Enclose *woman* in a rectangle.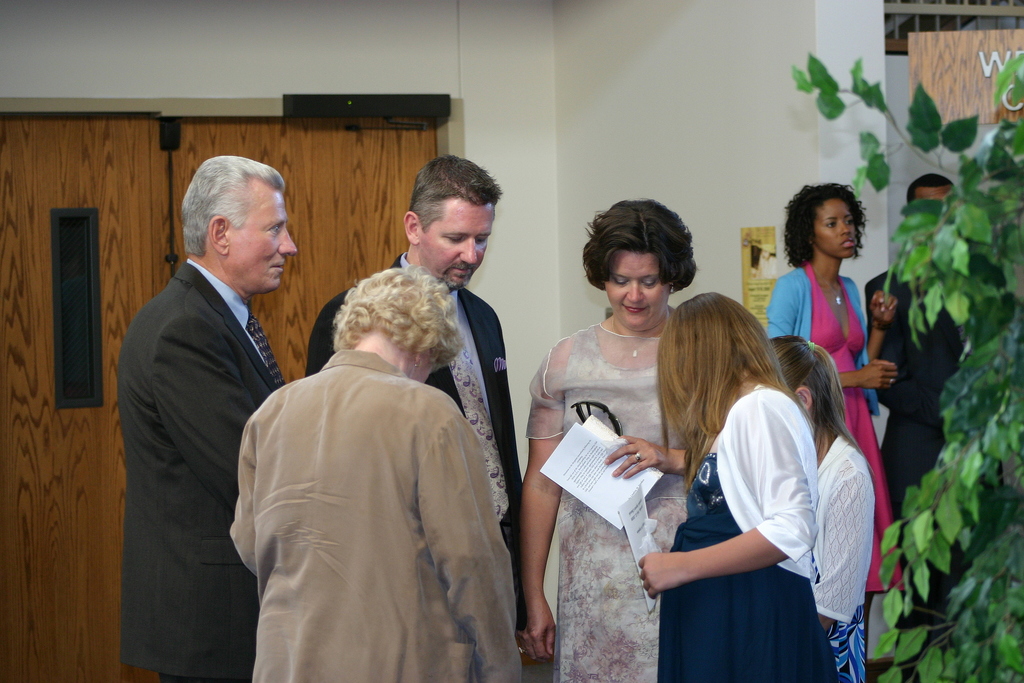
crop(525, 186, 727, 679).
